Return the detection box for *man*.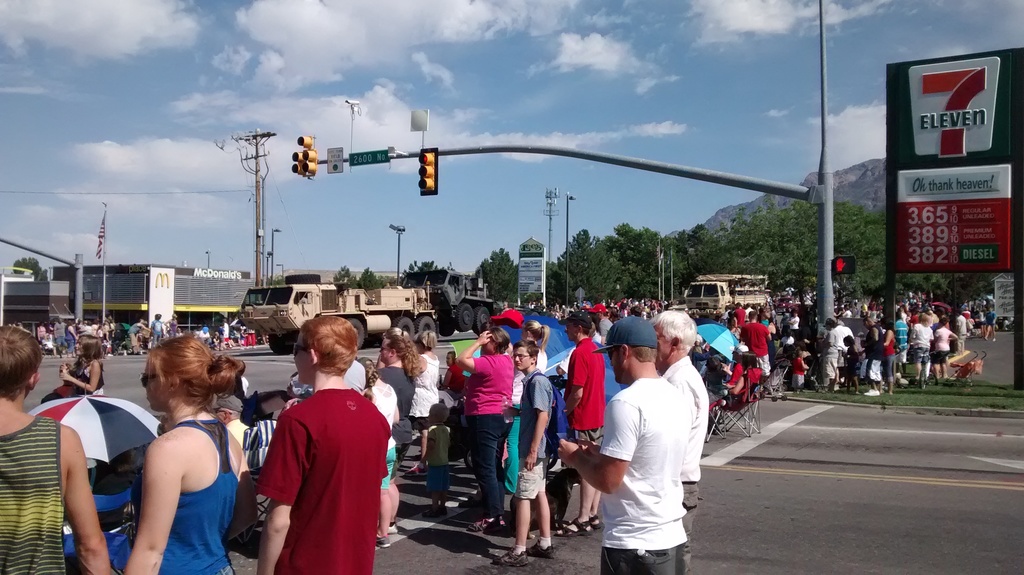
<bbox>147, 312, 164, 346</bbox>.
